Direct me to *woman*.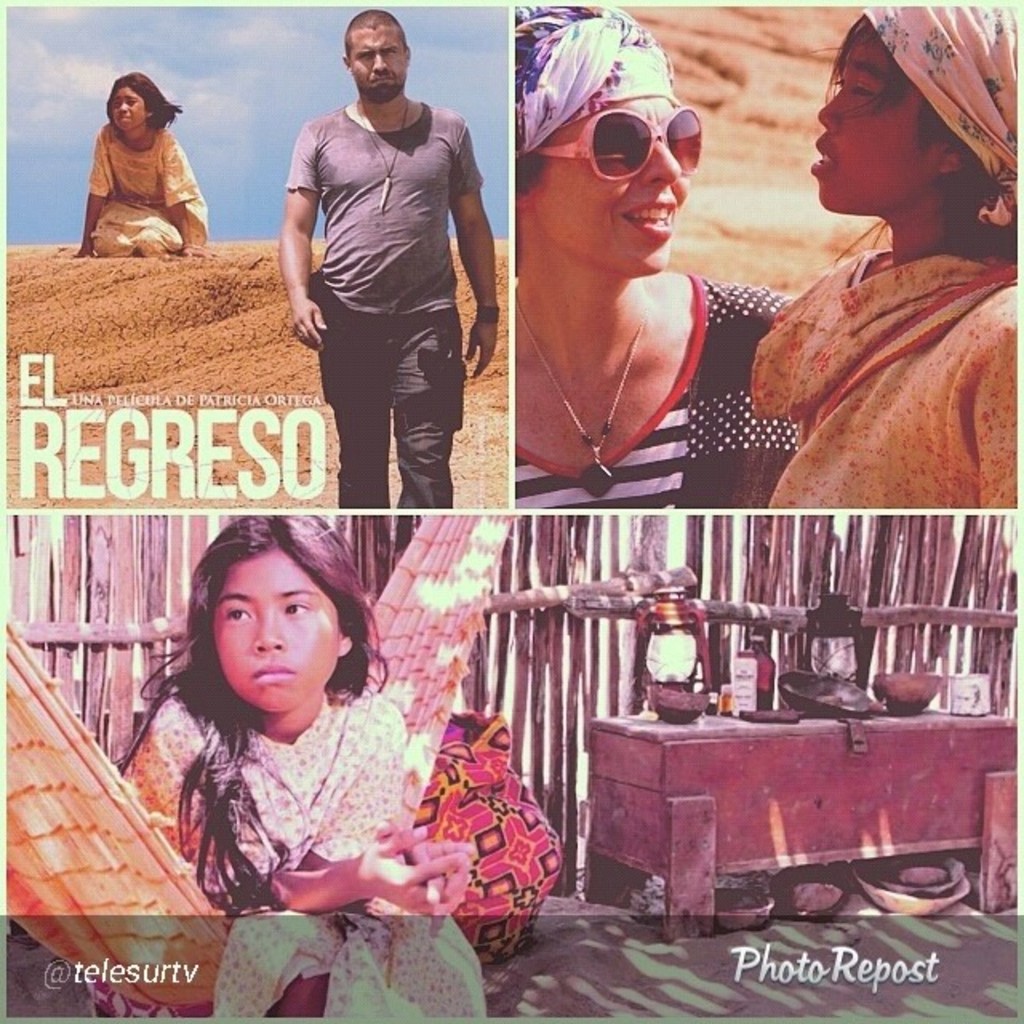
Direction: box(475, 24, 819, 542).
